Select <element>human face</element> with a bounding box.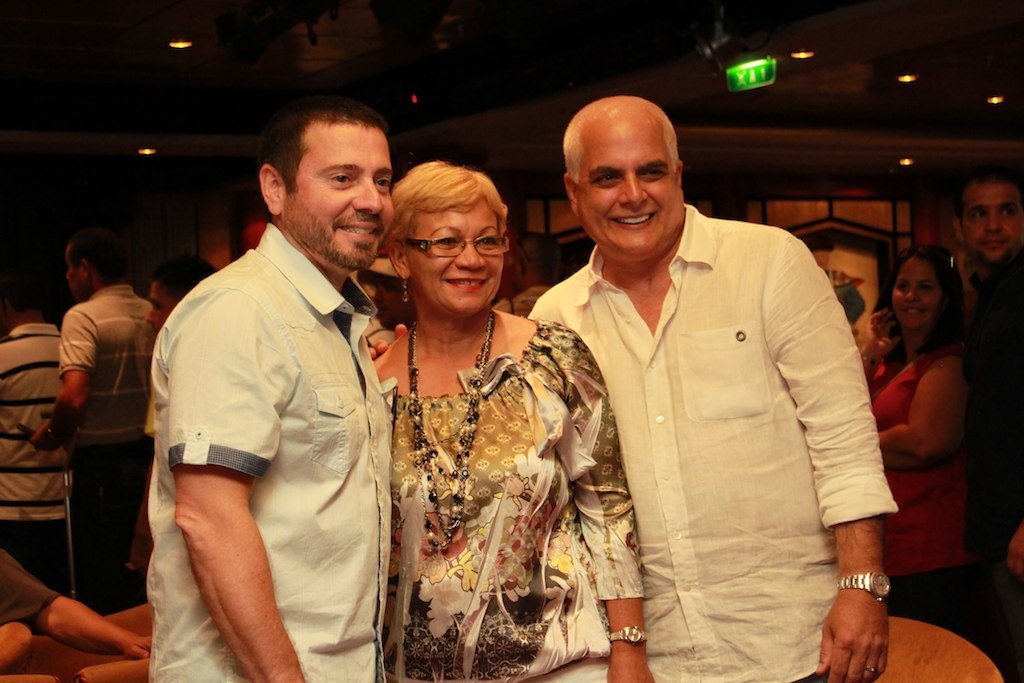
[404,203,506,312].
